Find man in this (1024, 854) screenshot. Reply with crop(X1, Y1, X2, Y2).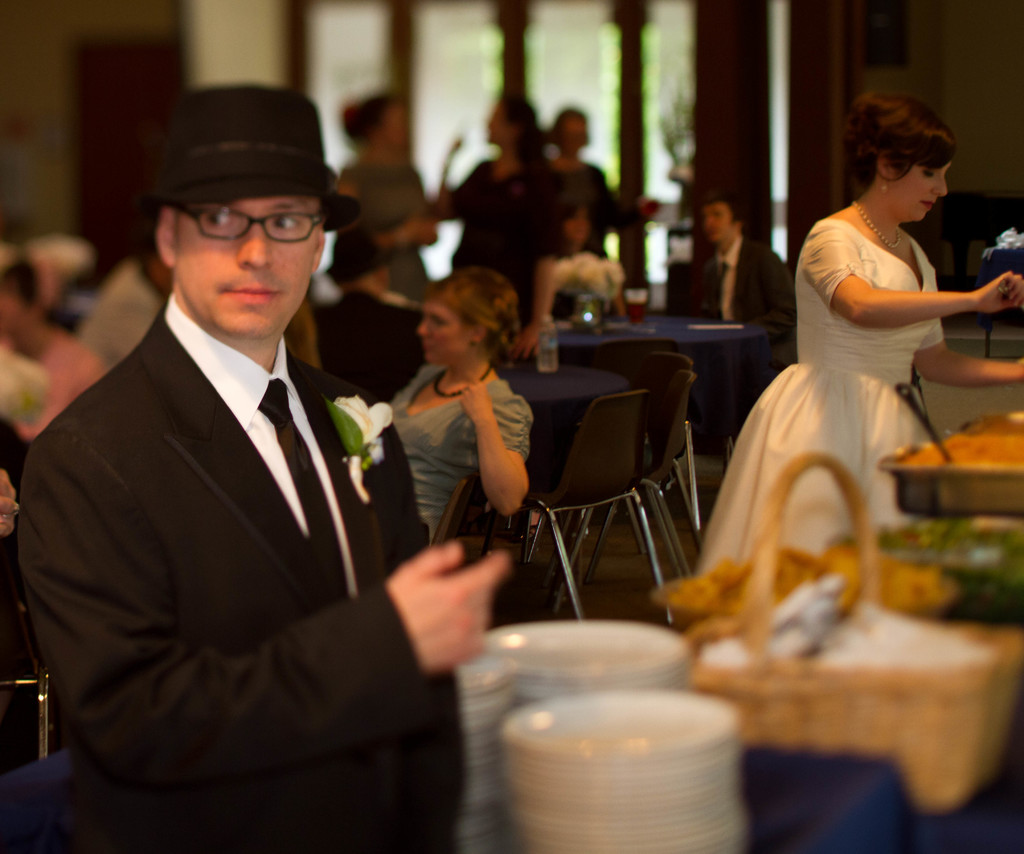
crop(682, 191, 792, 456).
